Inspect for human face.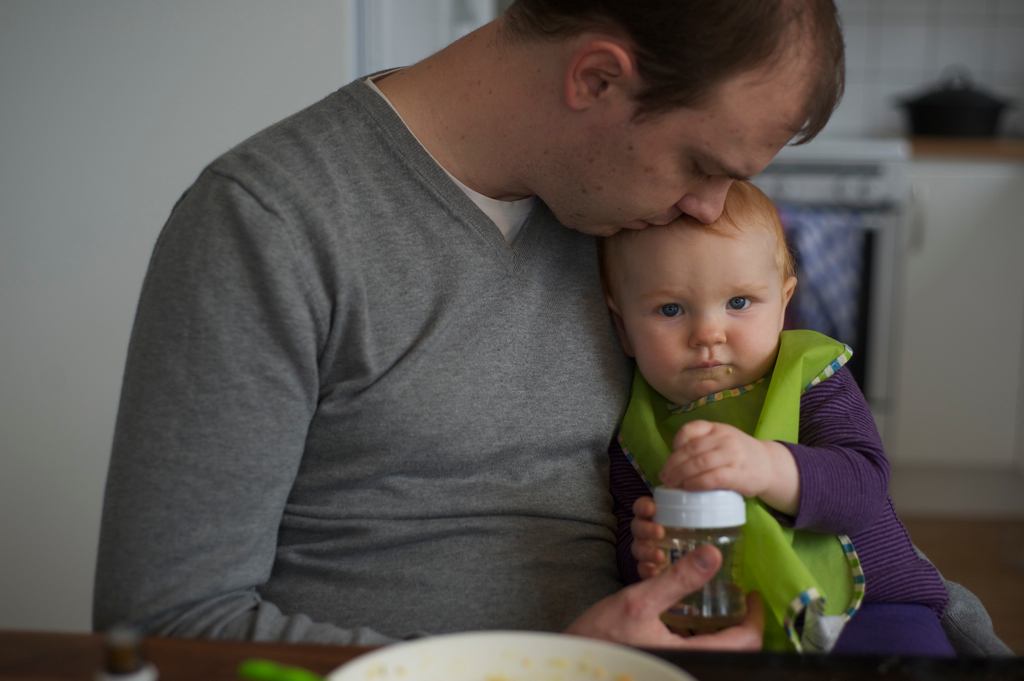
Inspection: (left=571, top=78, right=811, bottom=234).
